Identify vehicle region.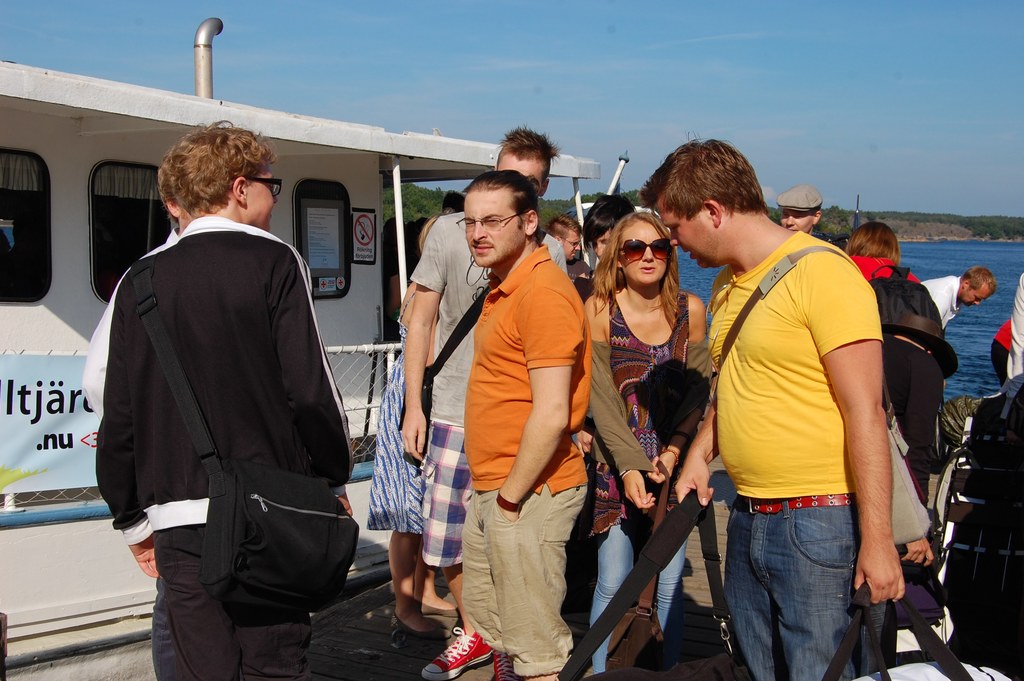
Region: x1=0 y1=16 x2=670 y2=643.
